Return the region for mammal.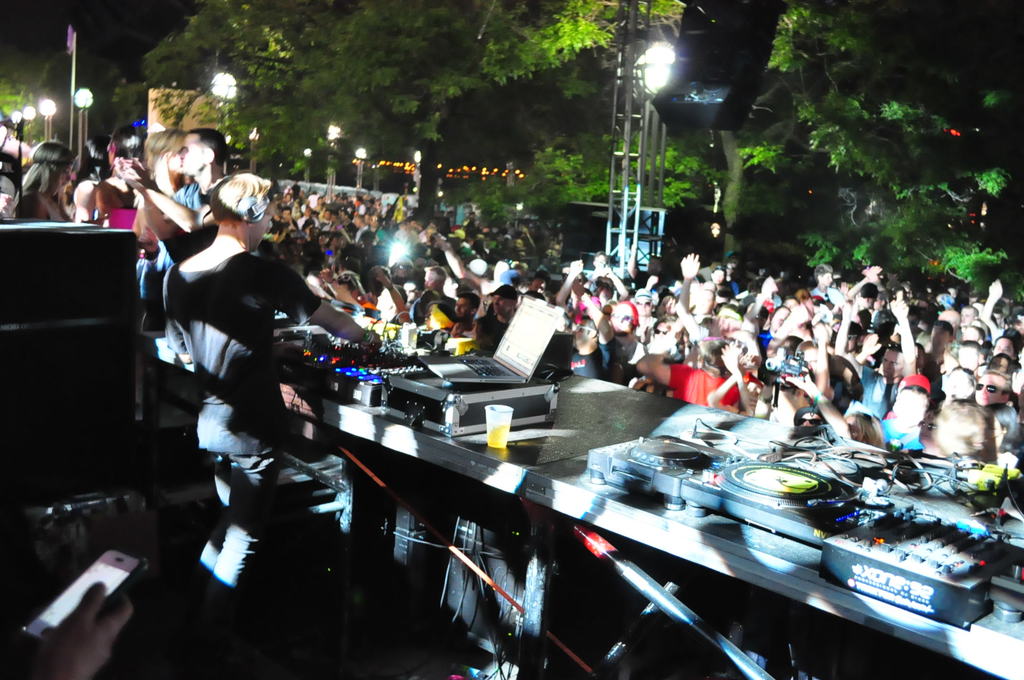
bbox(132, 150, 316, 624).
